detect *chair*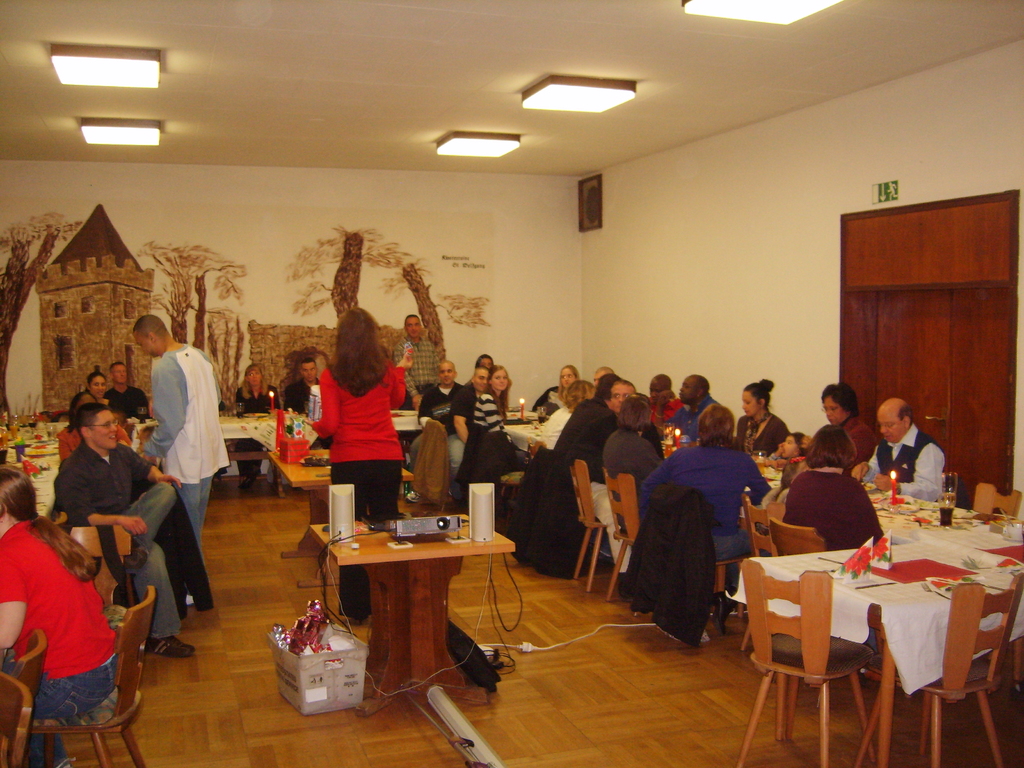
{"x1": 527, "y1": 442, "x2": 547, "y2": 461}
